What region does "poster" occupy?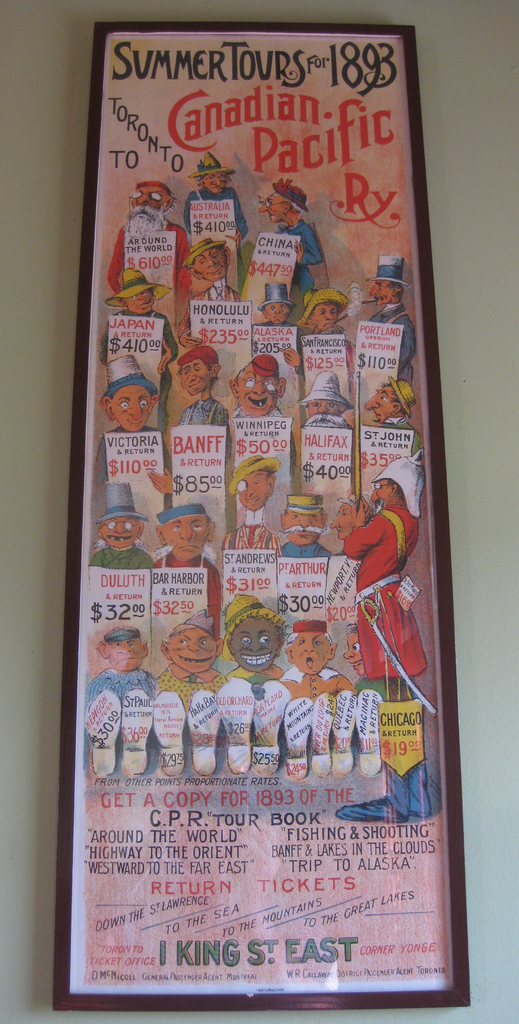
bbox=[51, 22, 472, 1014].
